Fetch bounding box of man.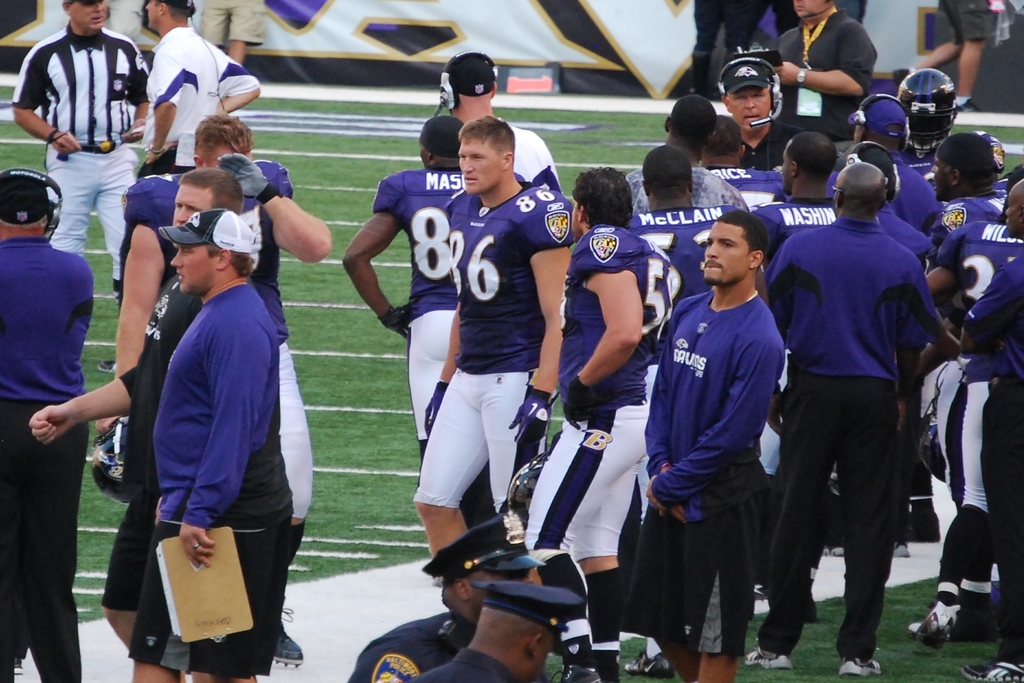
Bbox: x1=115 y1=104 x2=348 y2=662.
